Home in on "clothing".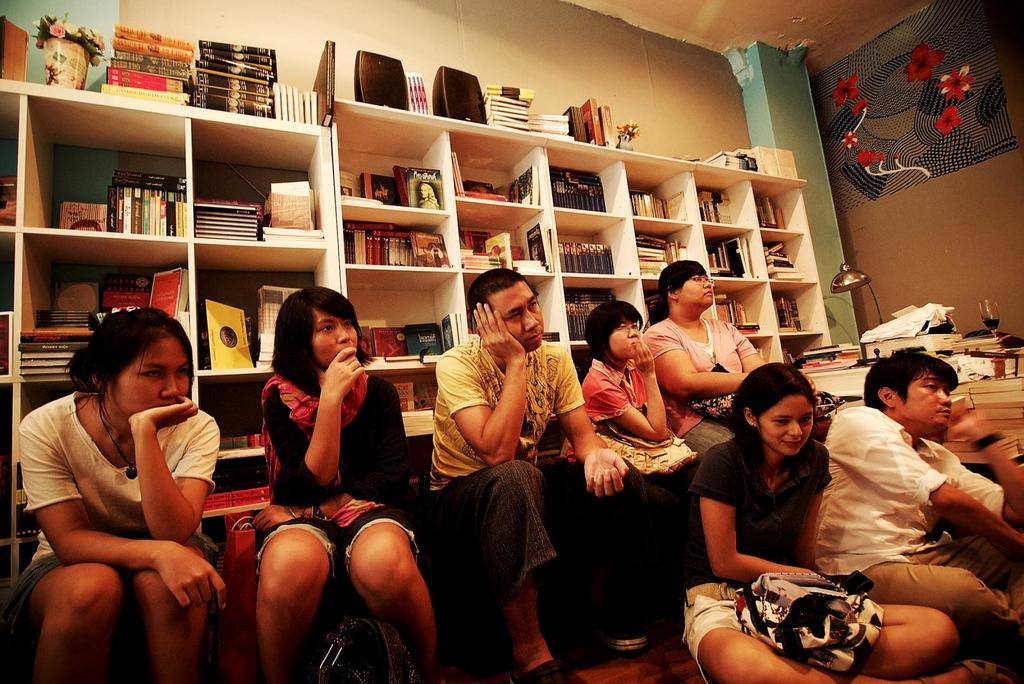
Homed in at [254, 367, 444, 580].
